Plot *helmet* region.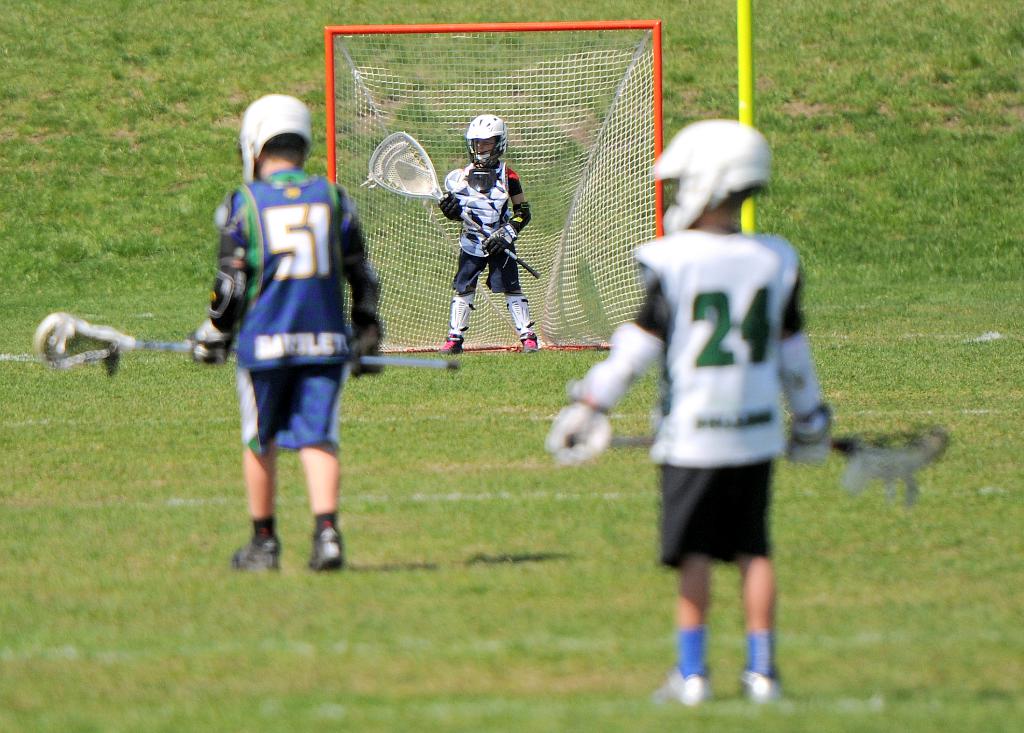
Plotted at [x1=463, y1=104, x2=516, y2=173].
